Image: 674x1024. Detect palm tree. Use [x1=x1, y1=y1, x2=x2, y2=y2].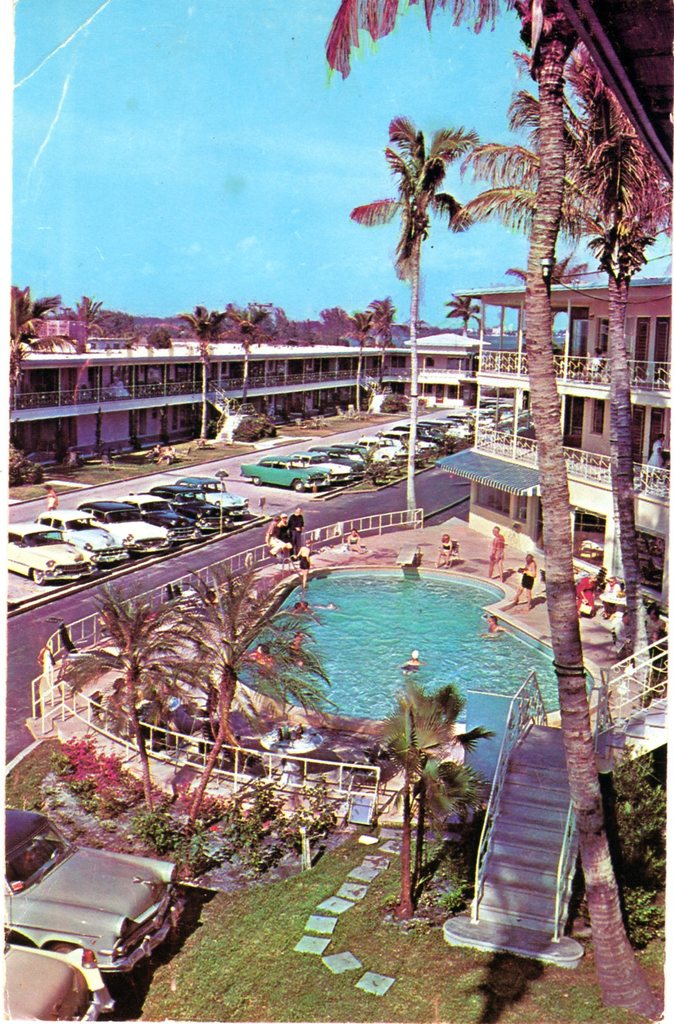
[x1=170, y1=295, x2=246, y2=409].
